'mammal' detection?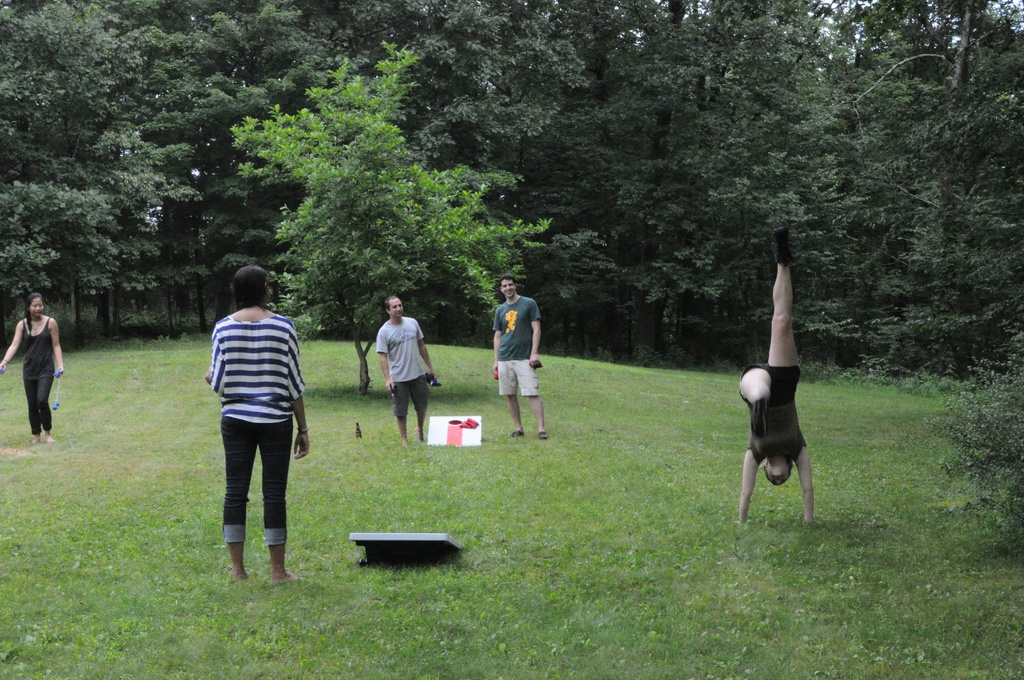
crop(737, 227, 817, 530)
